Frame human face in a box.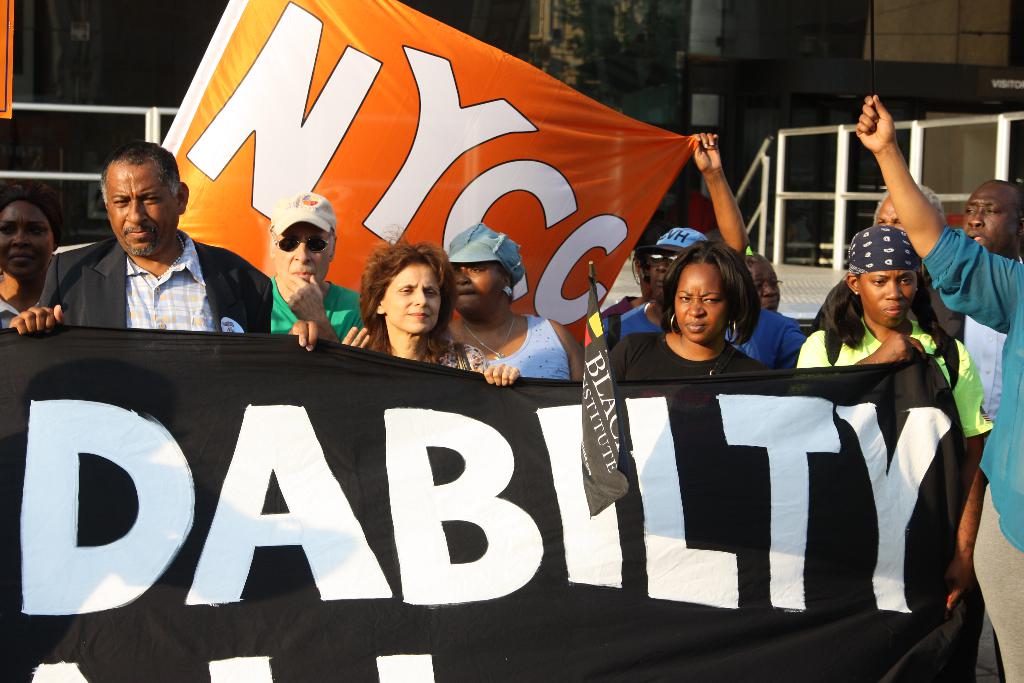
108, 160, 173, 261.
